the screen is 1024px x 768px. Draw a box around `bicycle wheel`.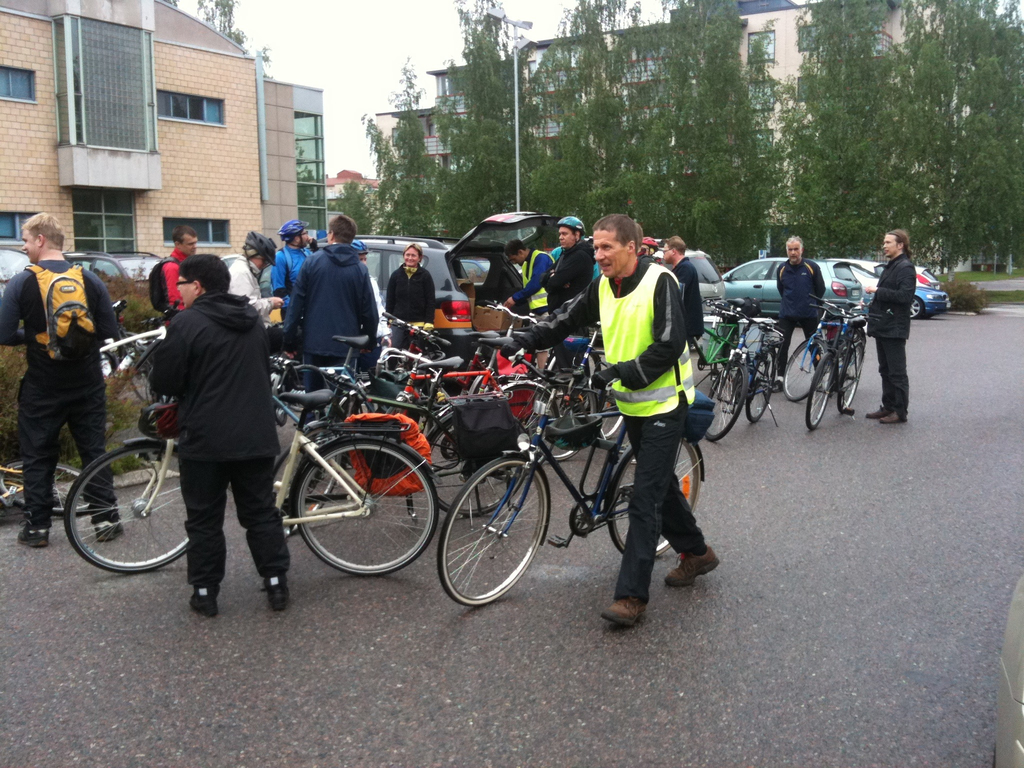
(x1=54, y1=440, x2=182, y2=582).
